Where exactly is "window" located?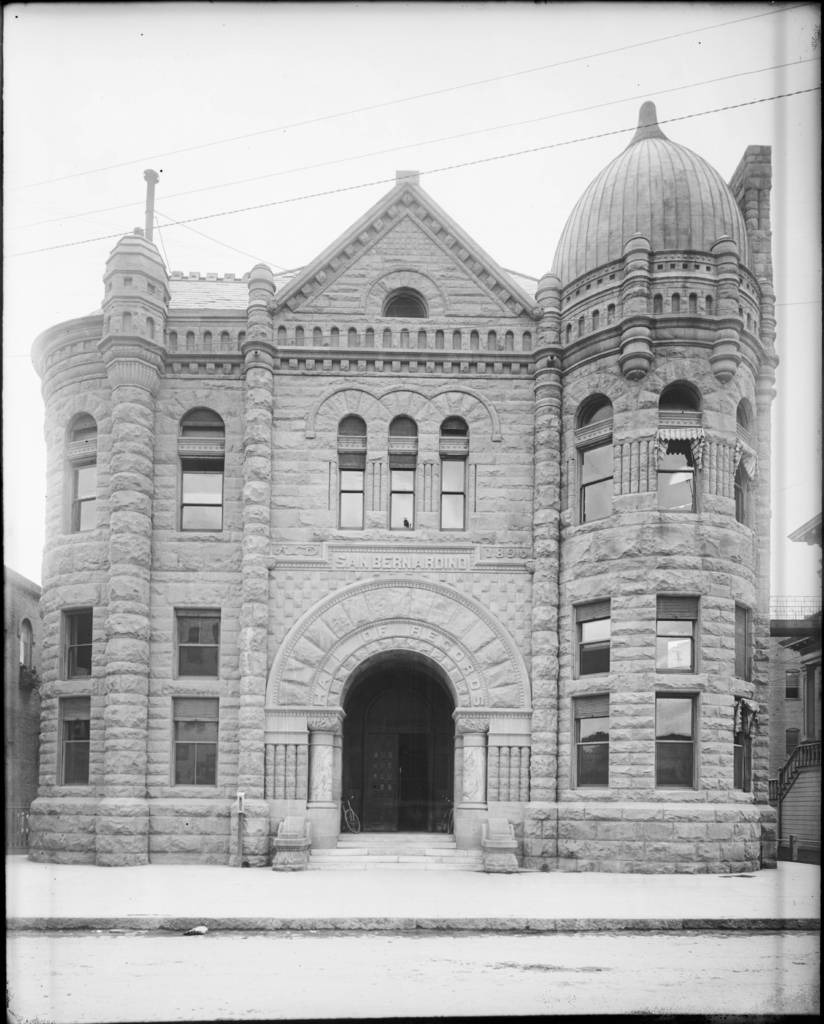
Its bounding box is bbox=[175, 694, 222, 794].
